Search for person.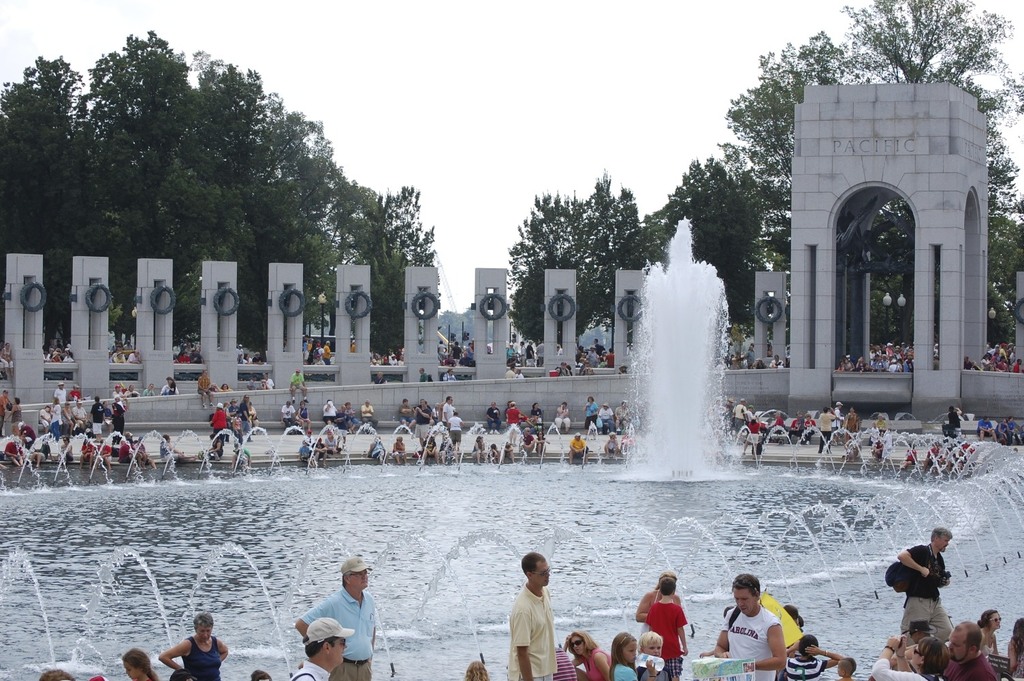
Found at BBox(333, 403, 347, 424).
